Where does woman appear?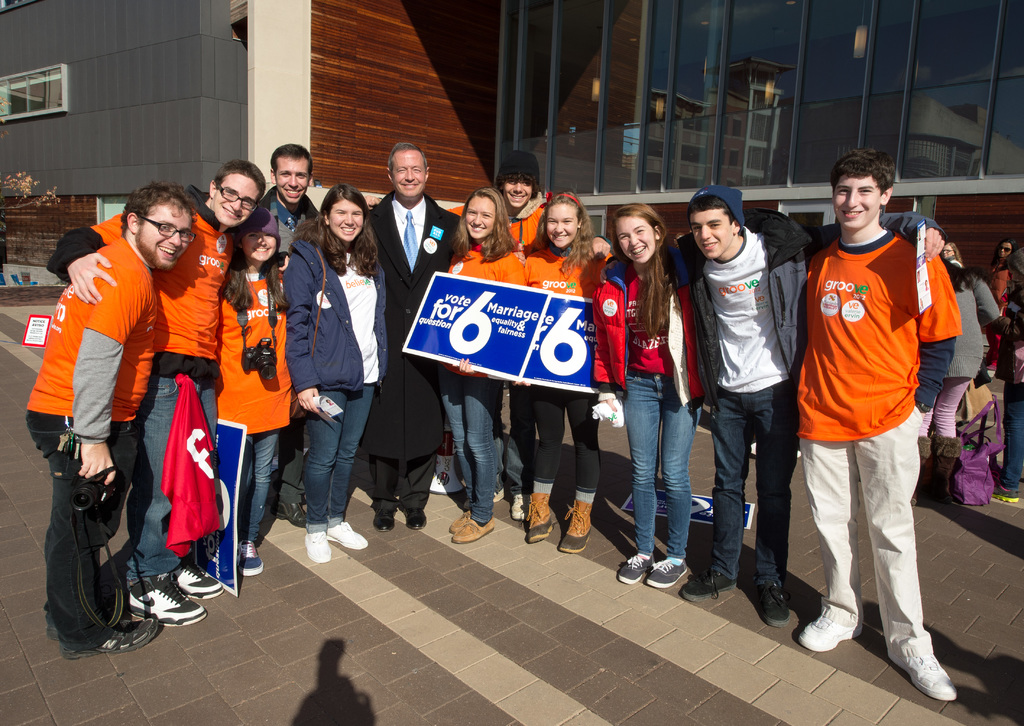
Appears at bbox=[282, 180, 394, 568].
